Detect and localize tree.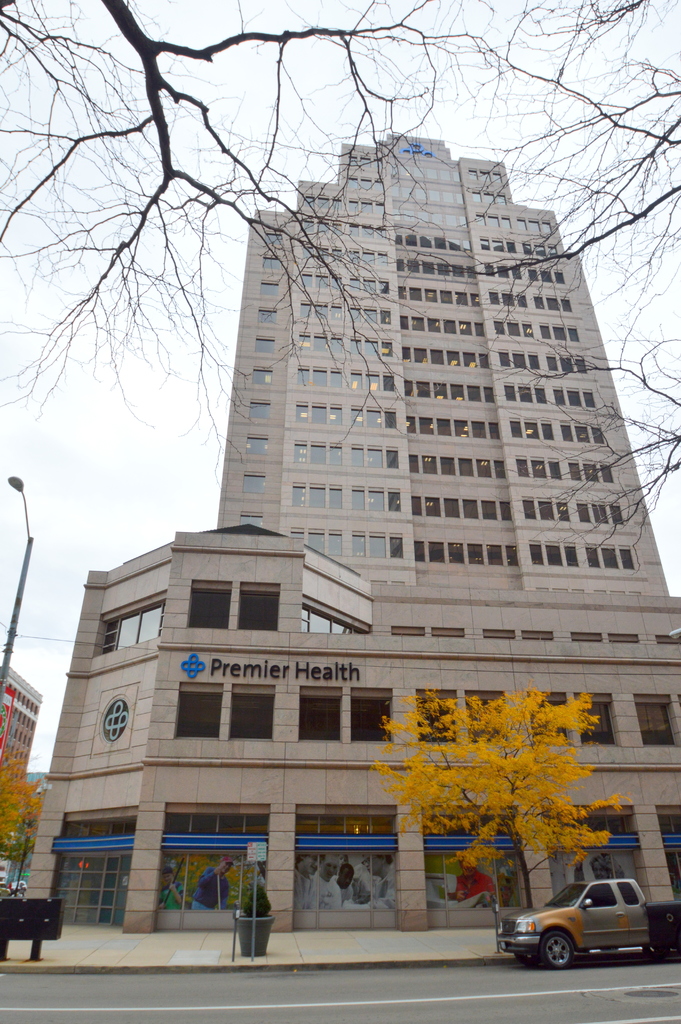
Localized at pyautogui.locateOnScreen(0, 749, 42, 854).
